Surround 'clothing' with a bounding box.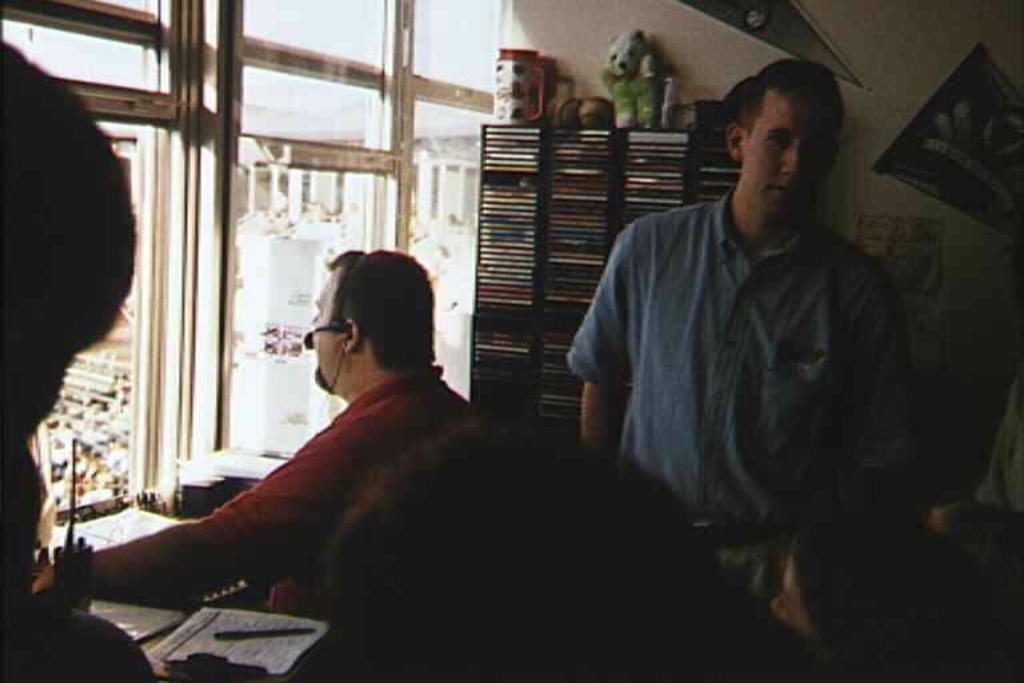
<region>563, 129, 944, 587</region>.
